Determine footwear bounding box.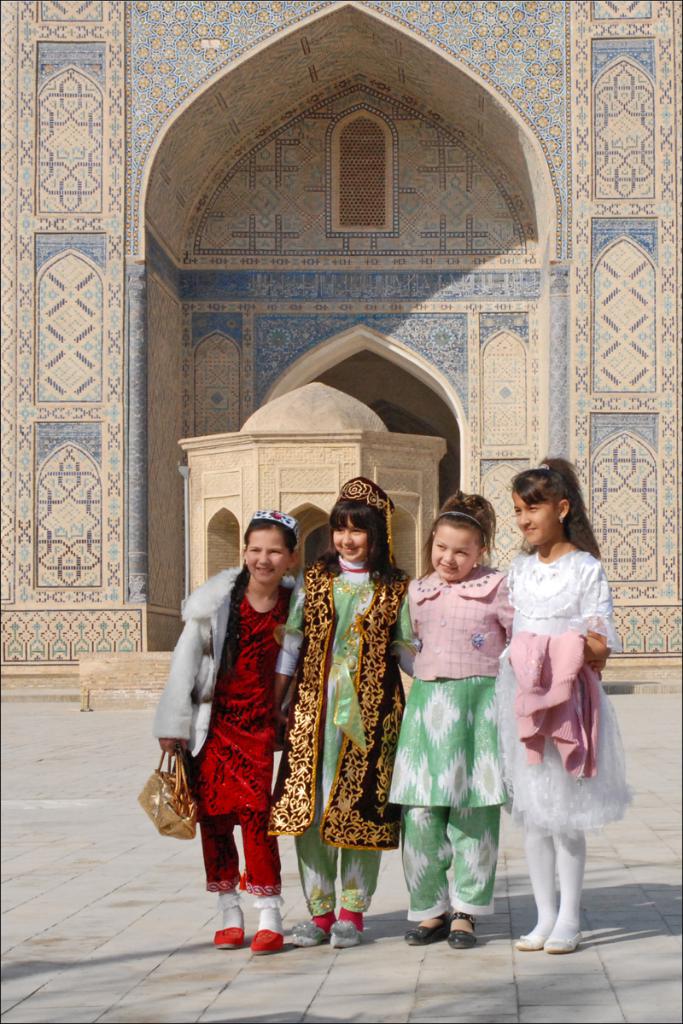
Determined: <region>212, 921, 248, 947</region>.
